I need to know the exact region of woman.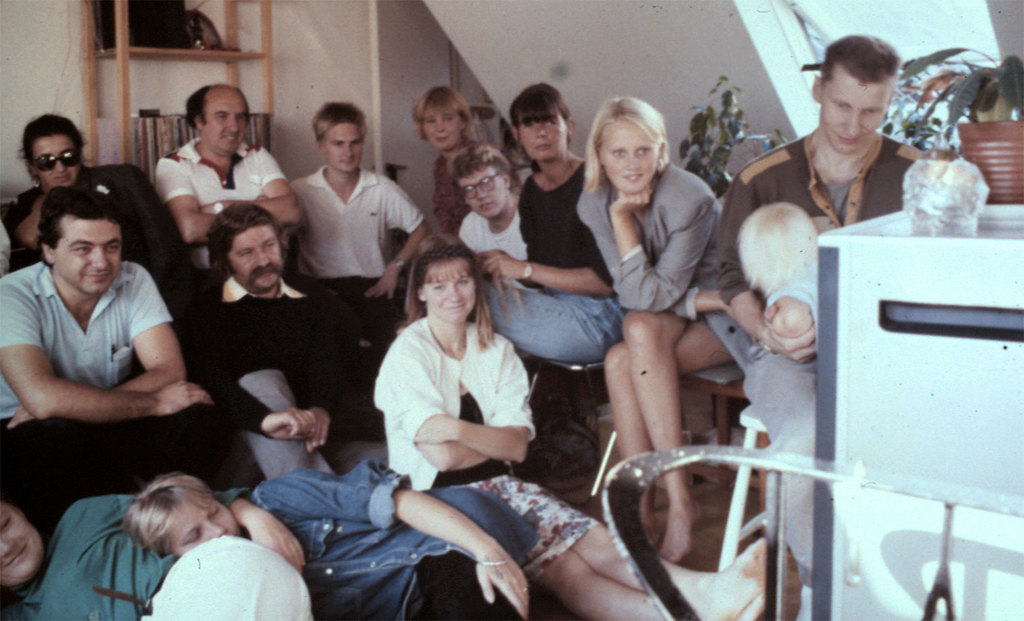
Region: region(478, 76, 629, 369).
